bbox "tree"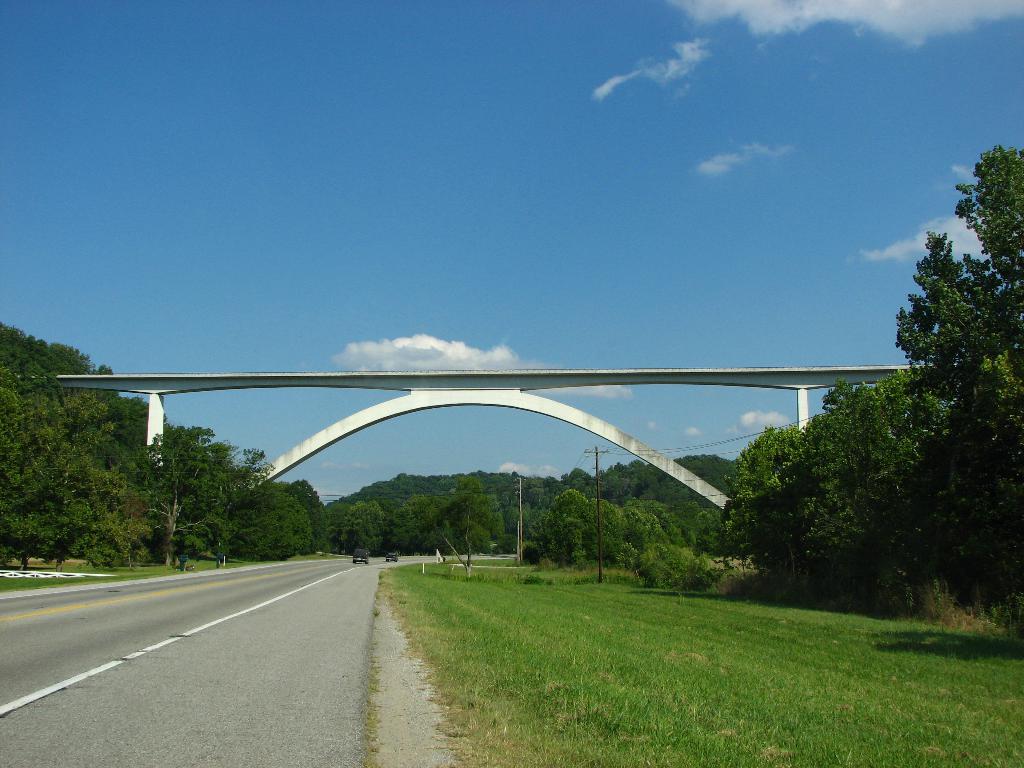
bbox(264, 436, 334, 558)
